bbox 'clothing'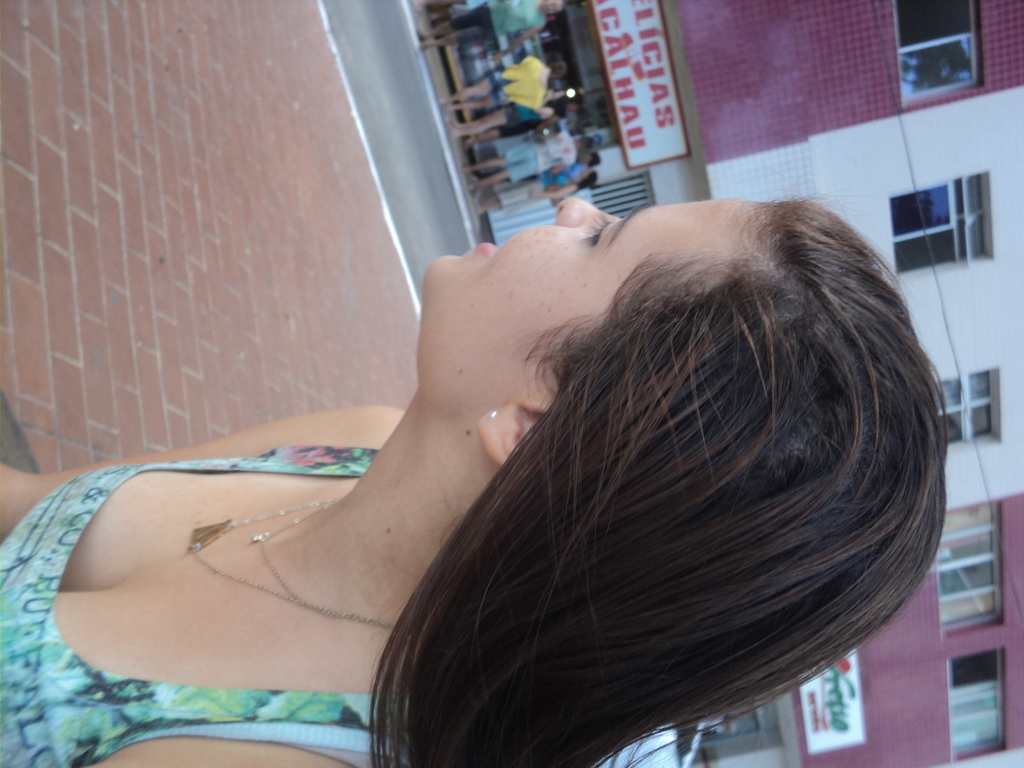
454 0 543 42
